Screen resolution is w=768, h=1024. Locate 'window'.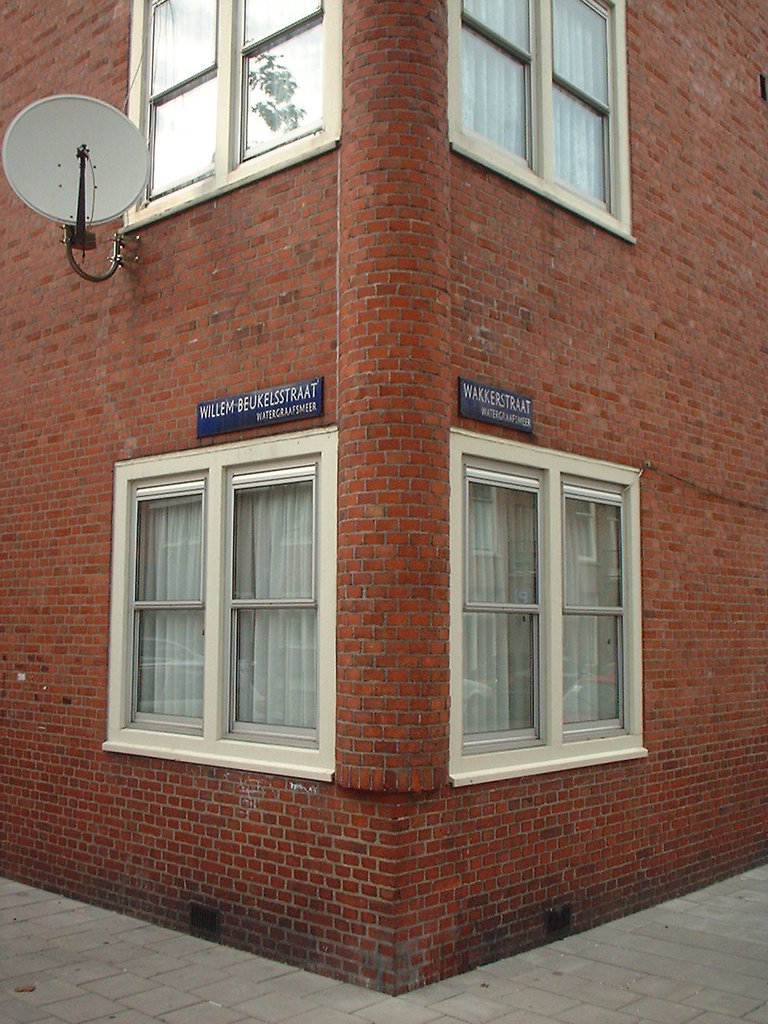
[x1=460, y1=0, x2=618, y2=214].
